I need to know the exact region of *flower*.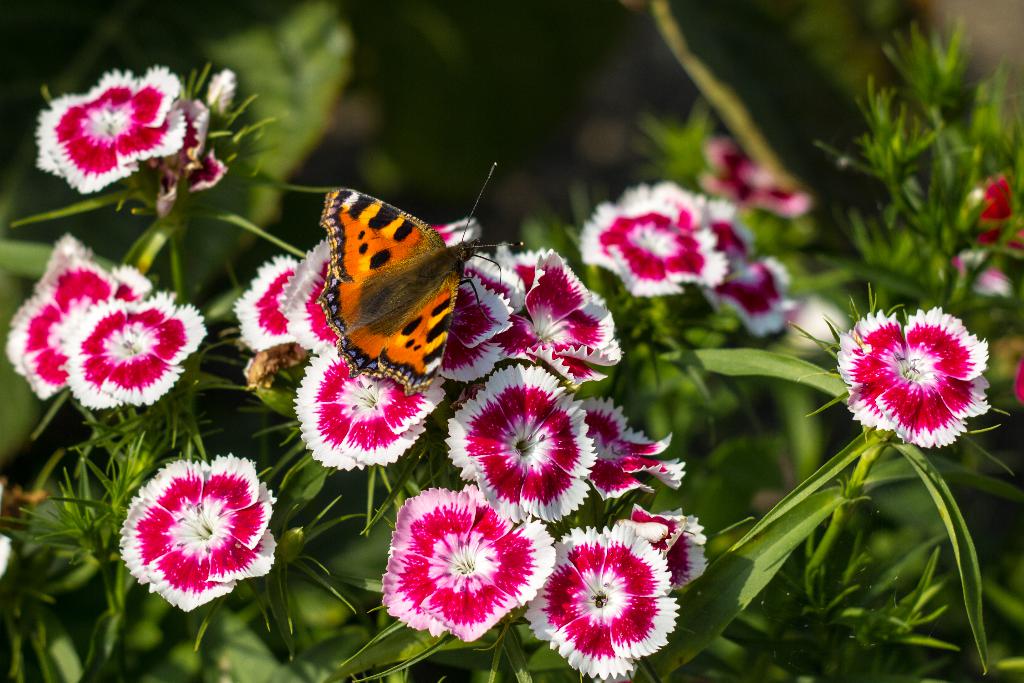
Region: 110 452 276 614.
